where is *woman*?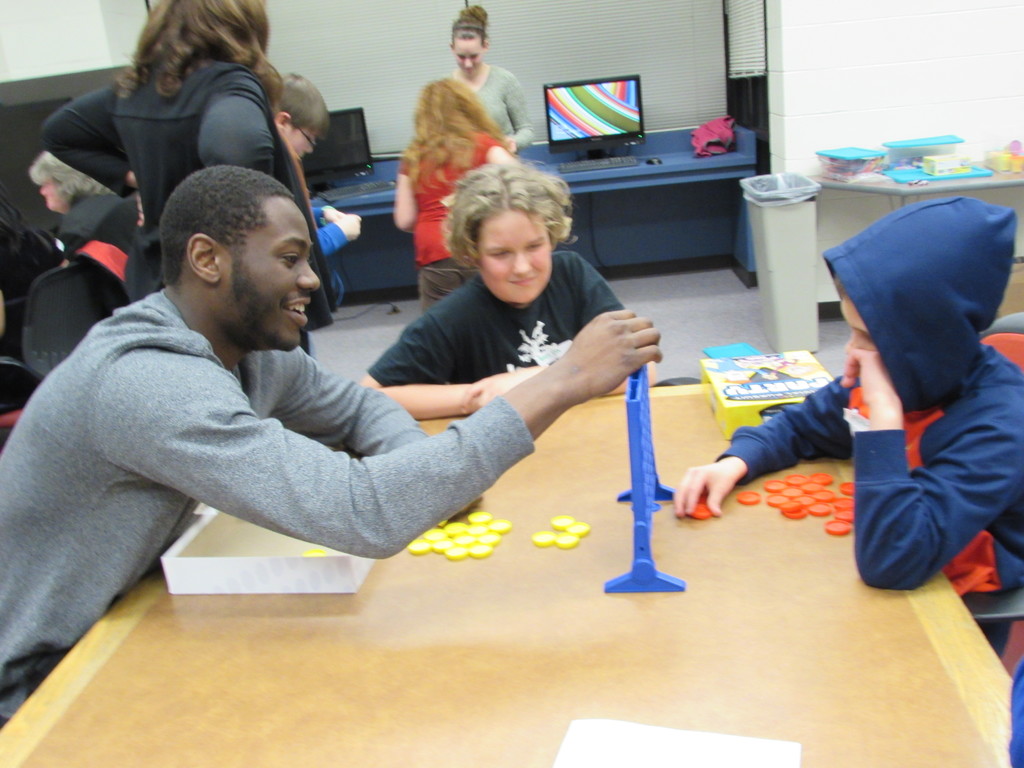
[x1=392, y1=81, x2=516, y2=312].
